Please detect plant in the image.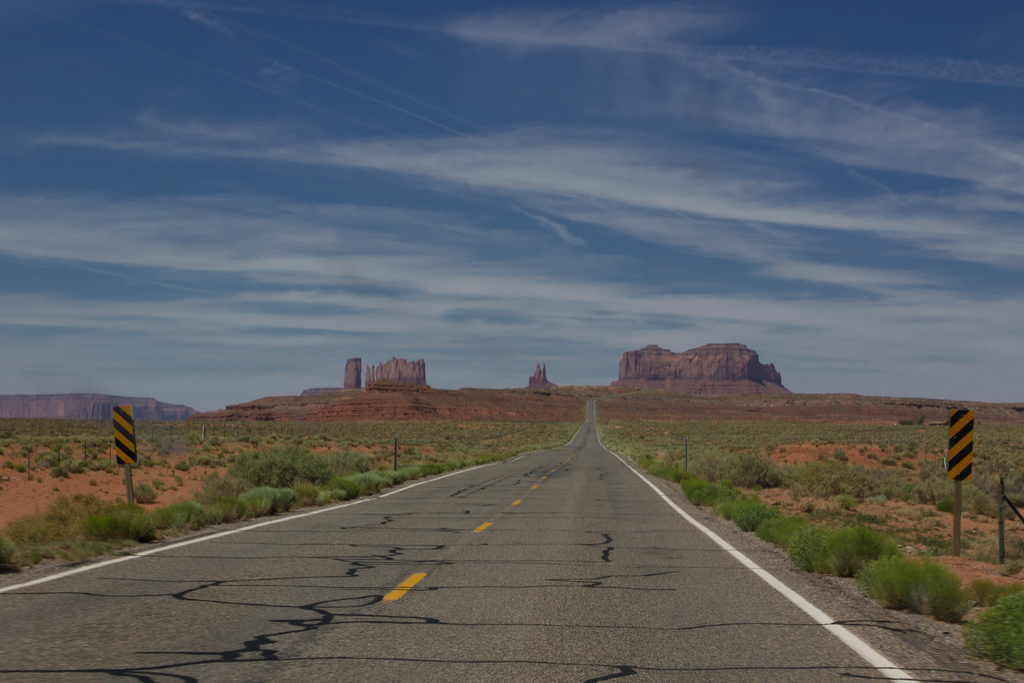
0, 535, 13, 566.
